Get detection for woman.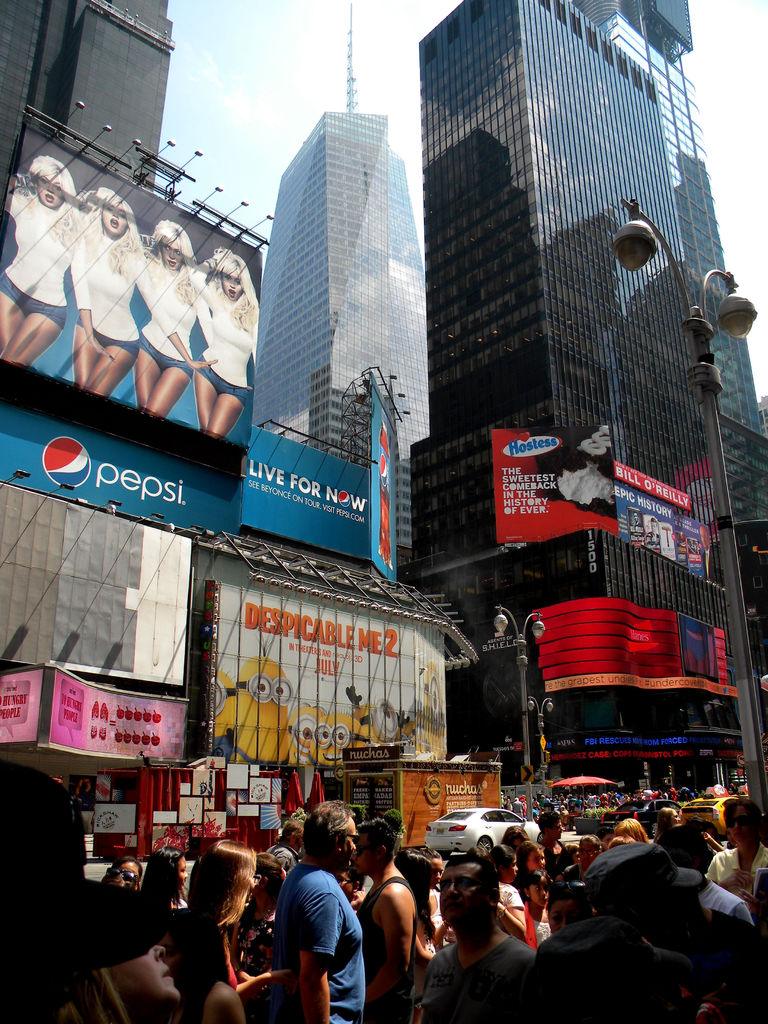
Detection: {"left": 416, "top": 848, "right": 442, "bottom": 941}.
